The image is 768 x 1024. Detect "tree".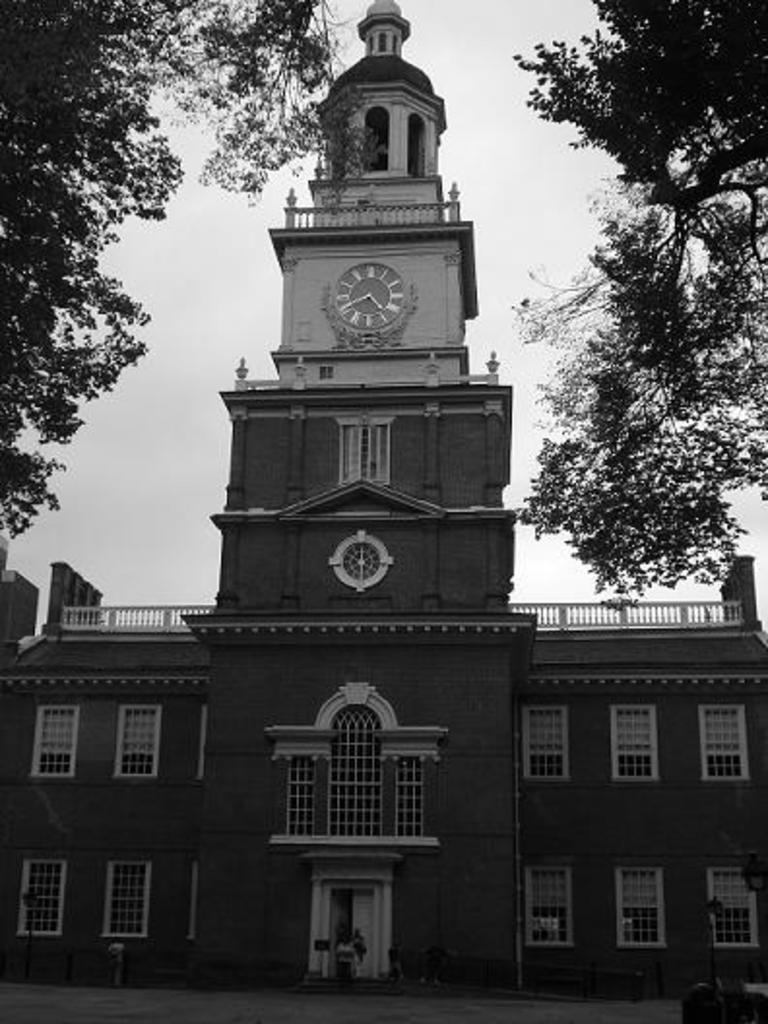
Detection: 504,0,766,588.
